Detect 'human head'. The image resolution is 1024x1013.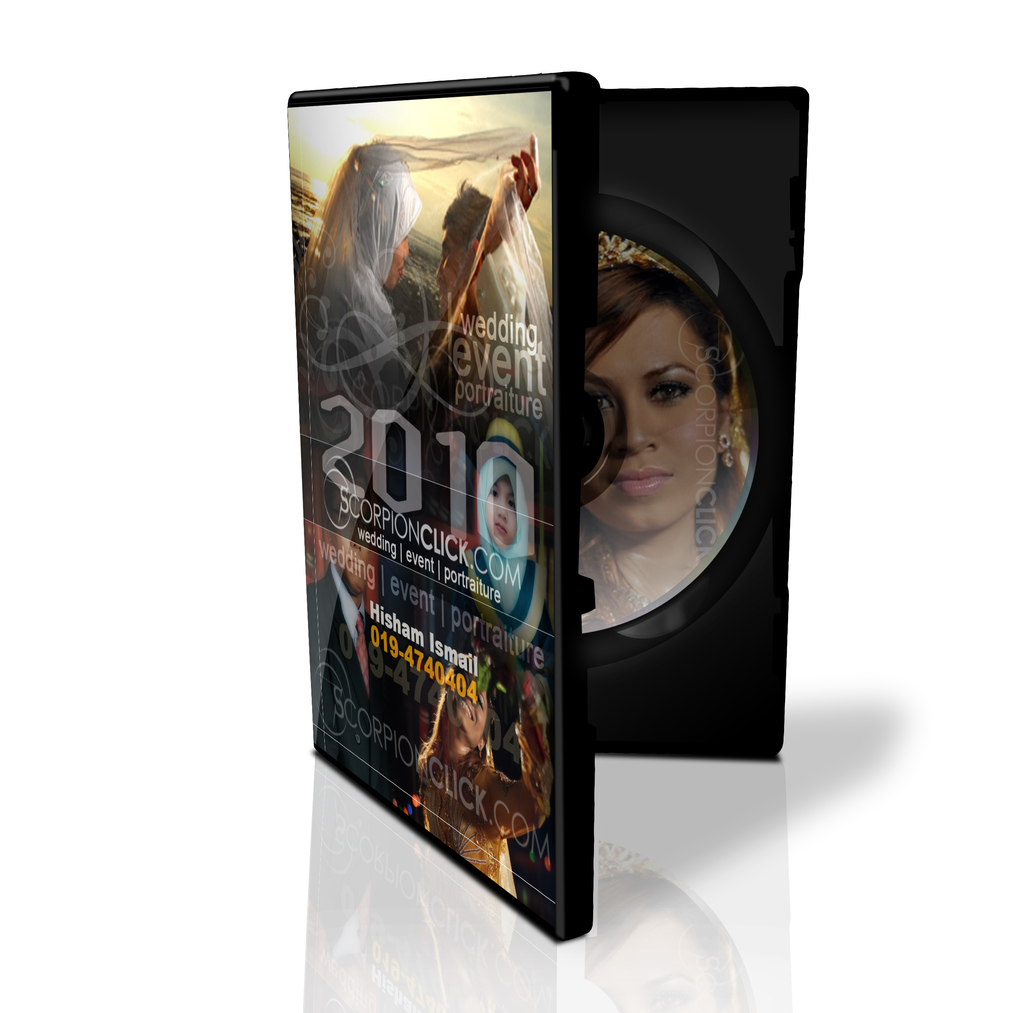
312, 142, 420, 291.
